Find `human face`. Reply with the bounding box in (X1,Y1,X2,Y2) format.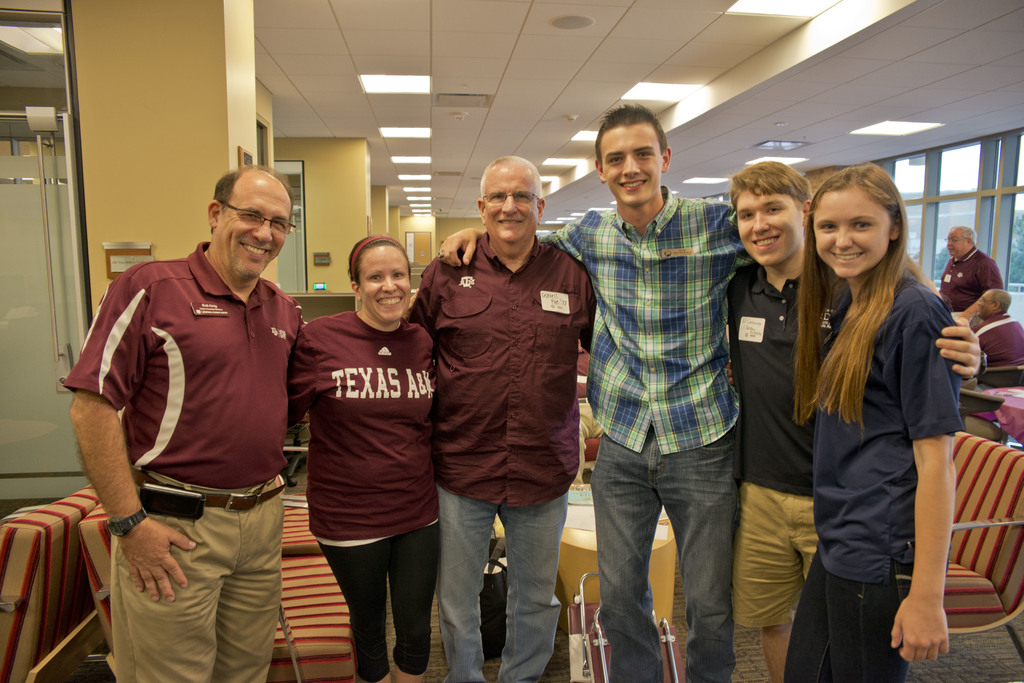
(945,230,966,255).
